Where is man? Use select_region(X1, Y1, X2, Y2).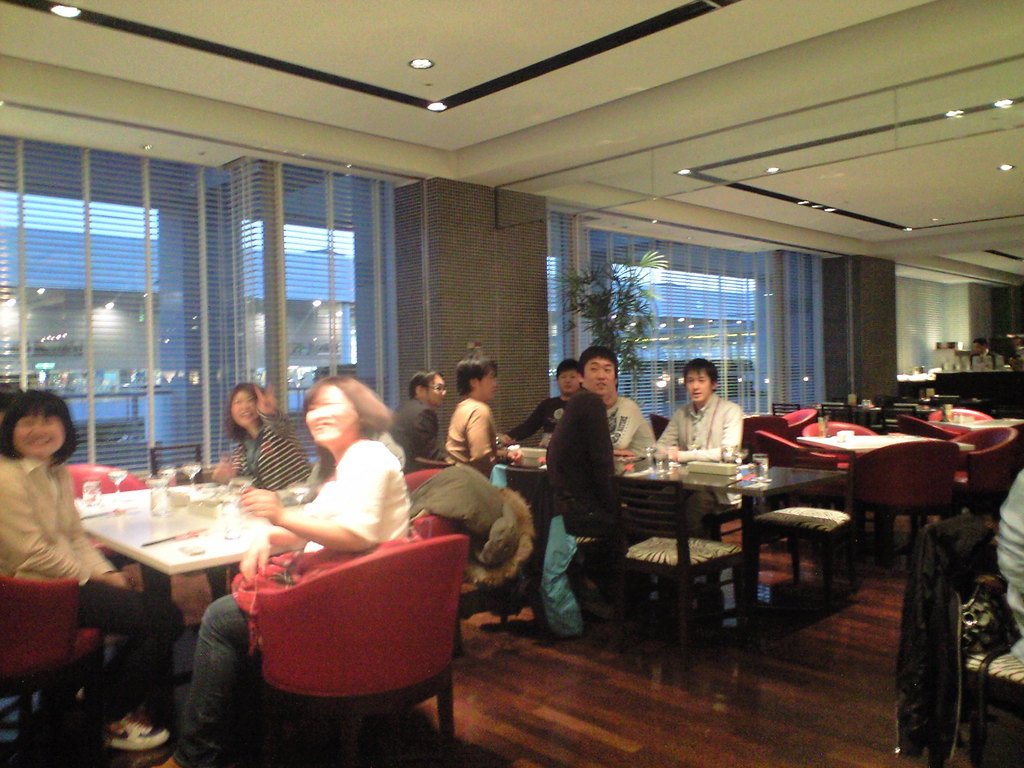
select_region(973, 336, 998, 362).
